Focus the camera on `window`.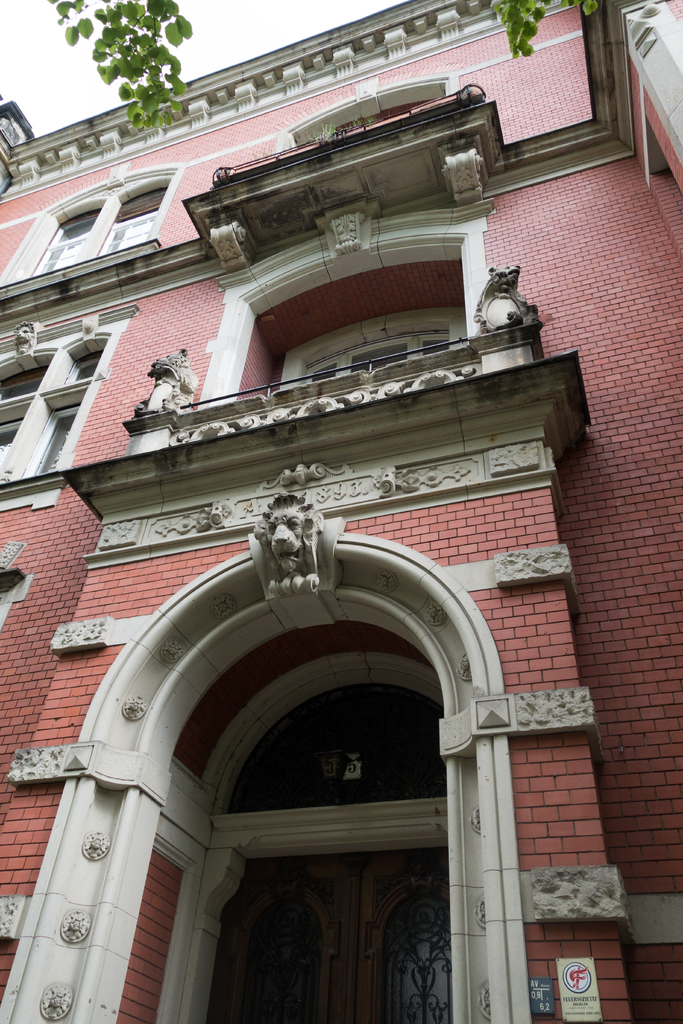
Focus region: 281/317/451/399.
